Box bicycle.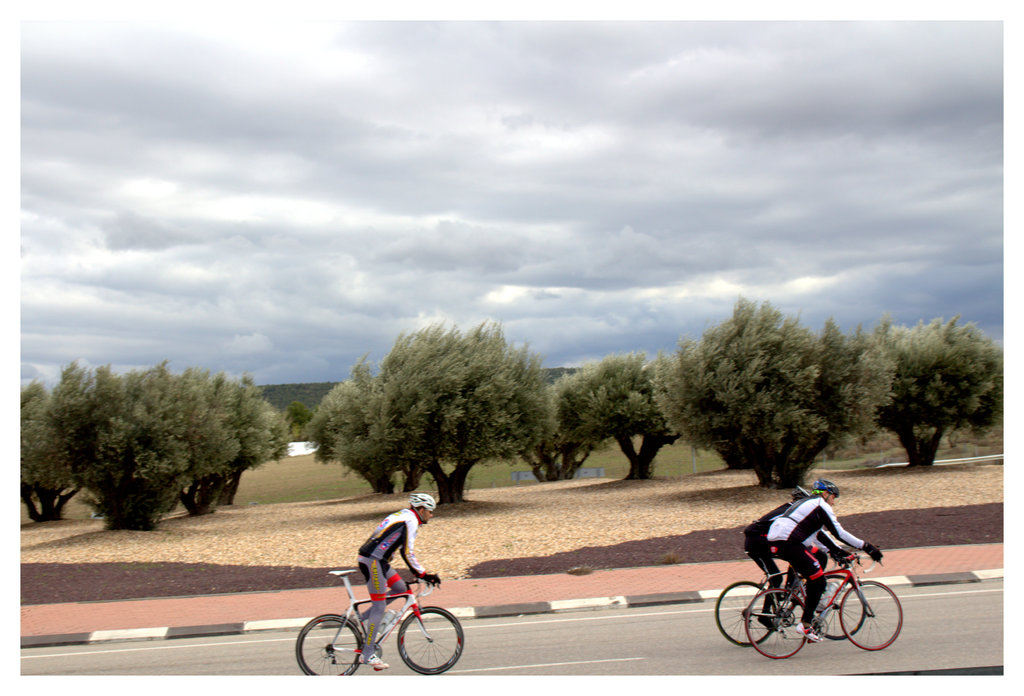
x1=712, y1=532, x2=867, y2=646.
